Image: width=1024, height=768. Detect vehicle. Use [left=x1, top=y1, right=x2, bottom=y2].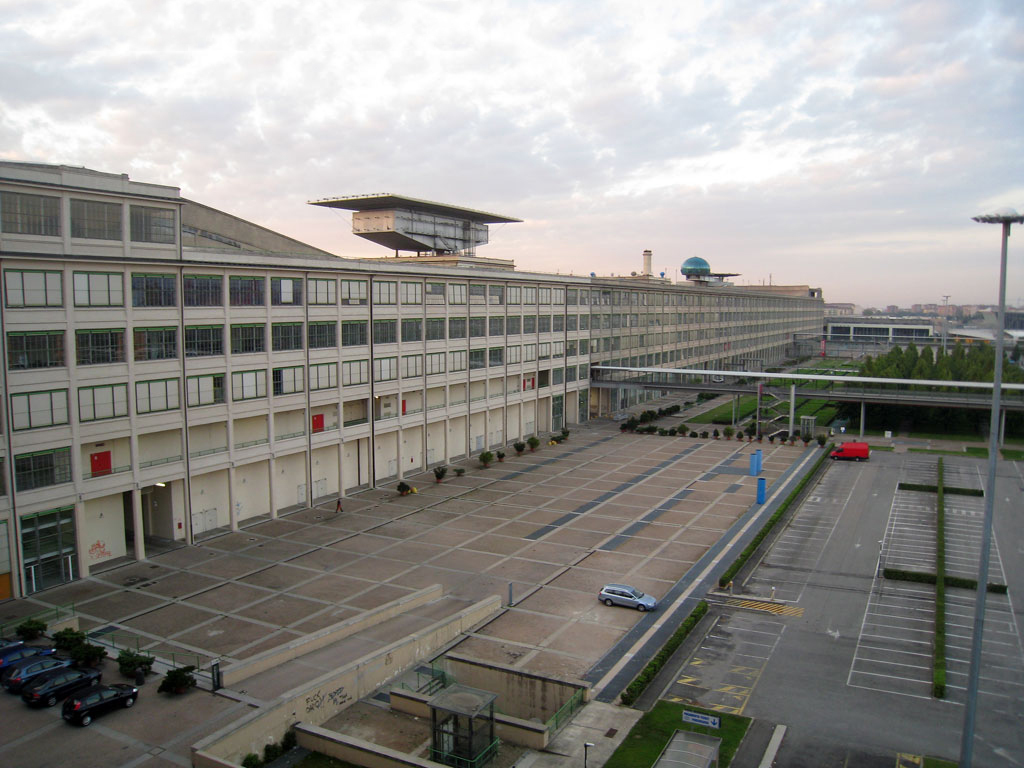
[left=57, top=684, right=134, bottom=723].
